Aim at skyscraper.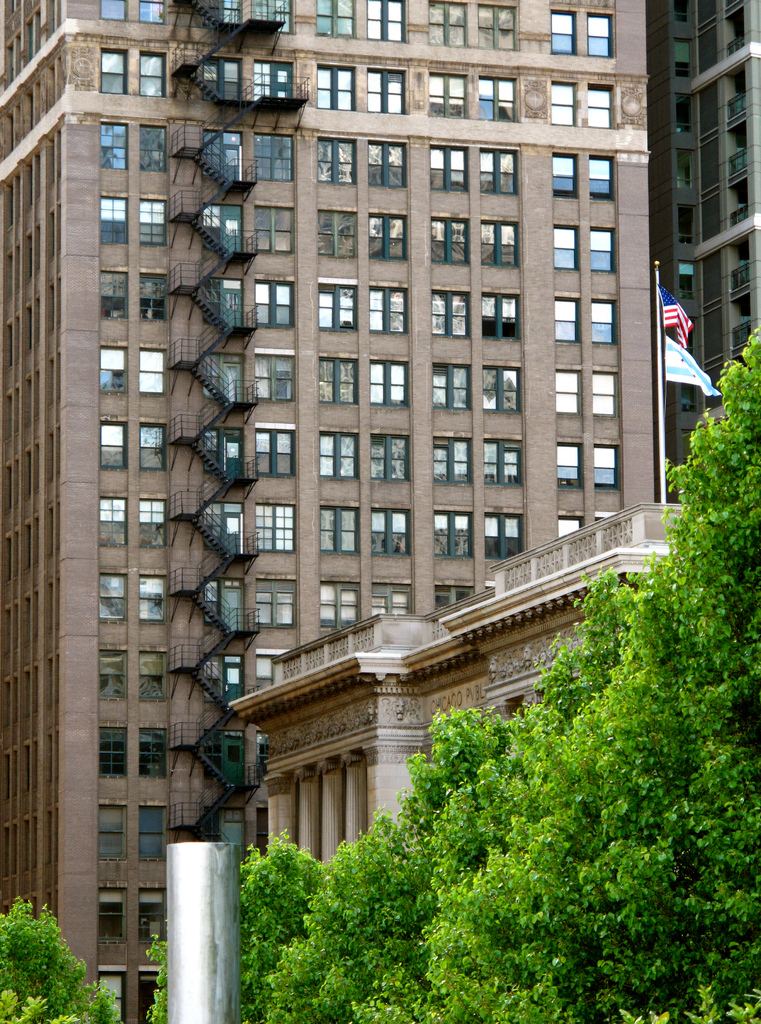
Aimed at 0,3,760,1019.
